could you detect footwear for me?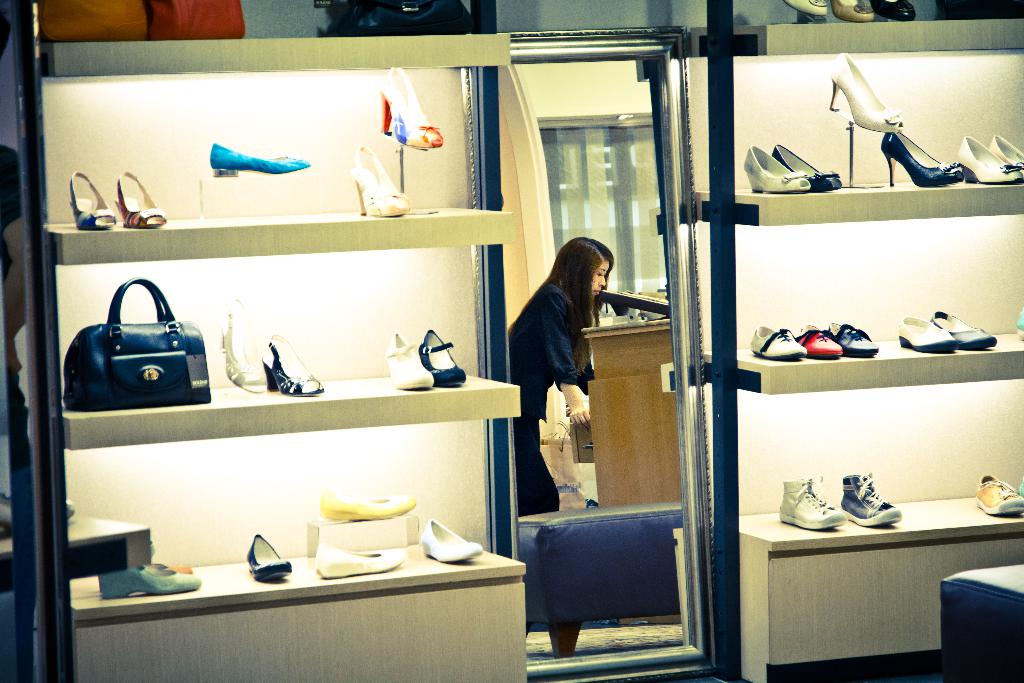
Detection result: bbox=[988, 136, 1023, 175].
